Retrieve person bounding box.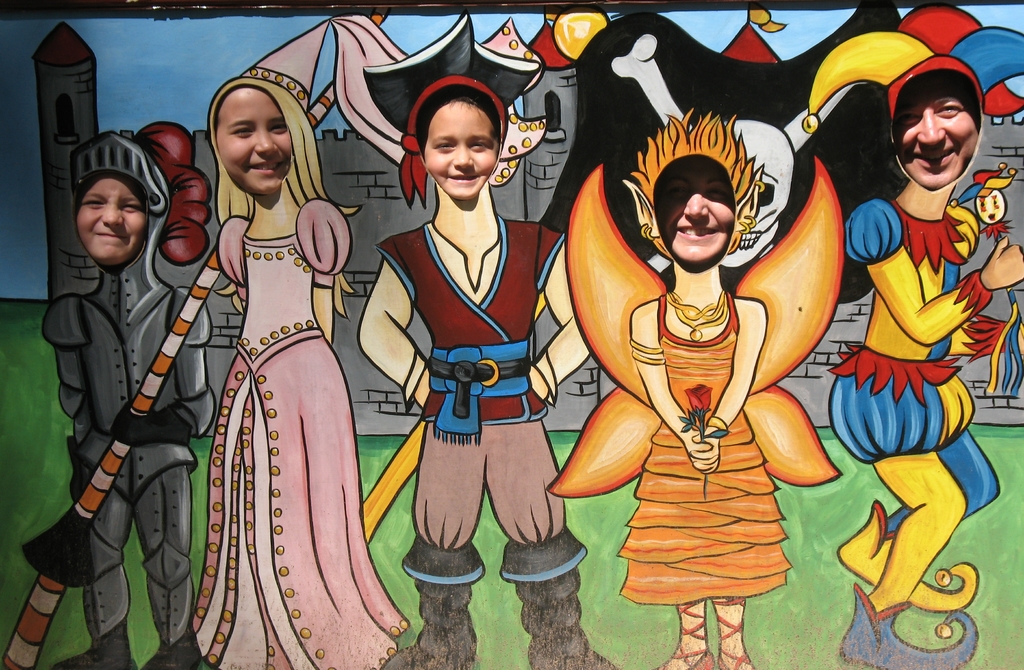
Bounding box: 43 126 214 669.
